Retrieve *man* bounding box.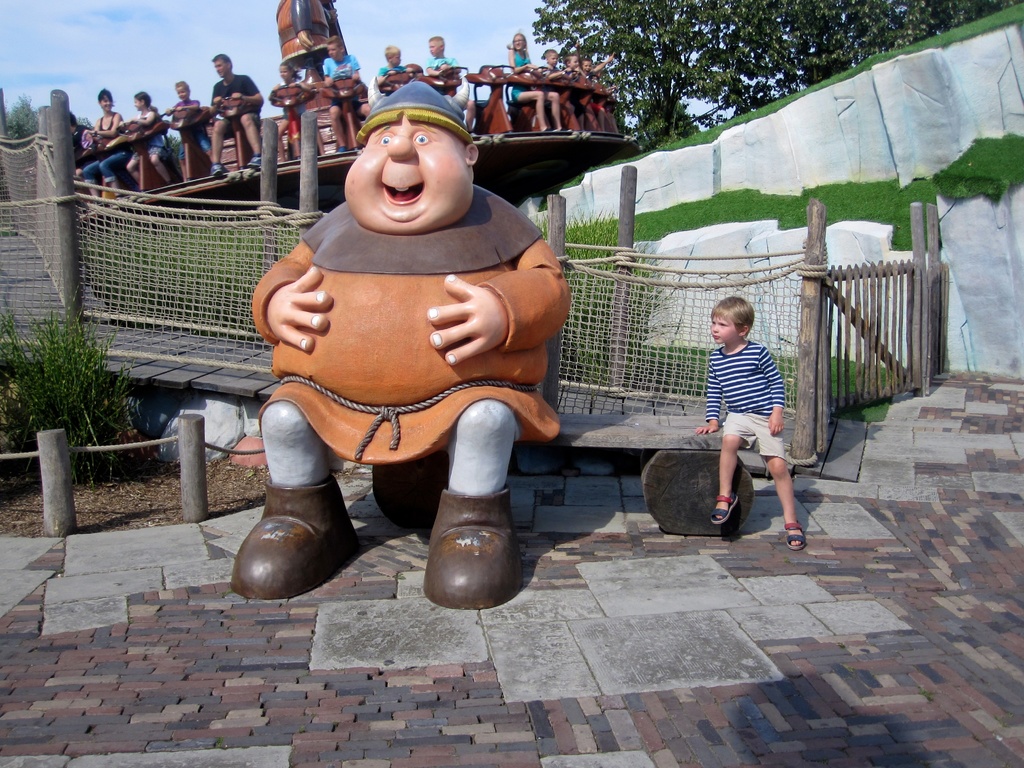
Bounding box: left=248, top=78, right=568, bottom=620.
